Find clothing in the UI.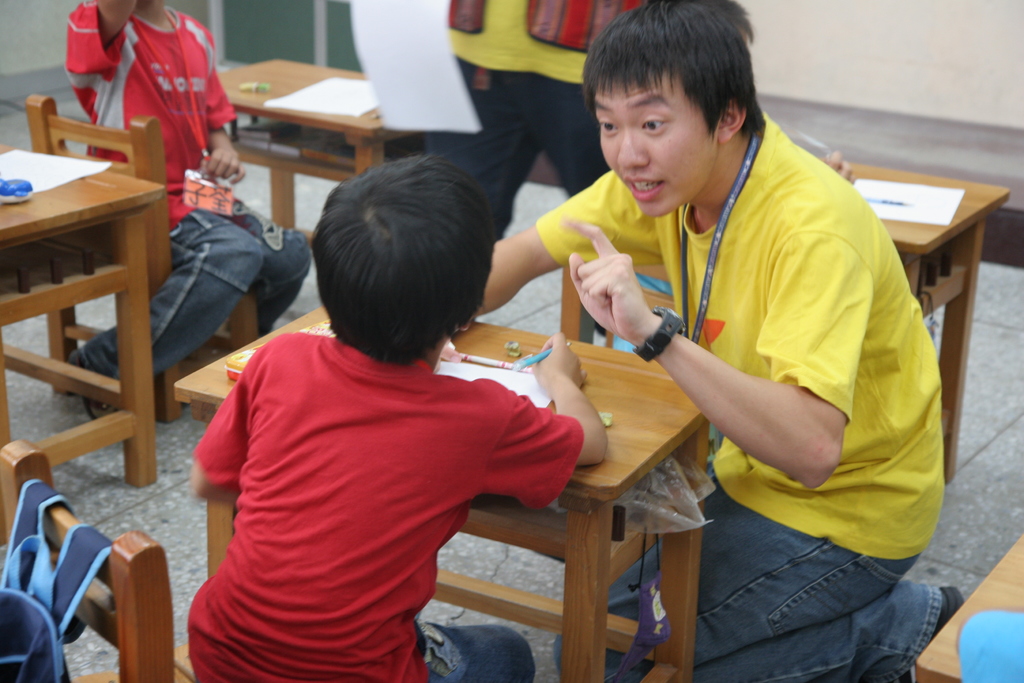
UI element at crop(436, 0, 636, 242).
